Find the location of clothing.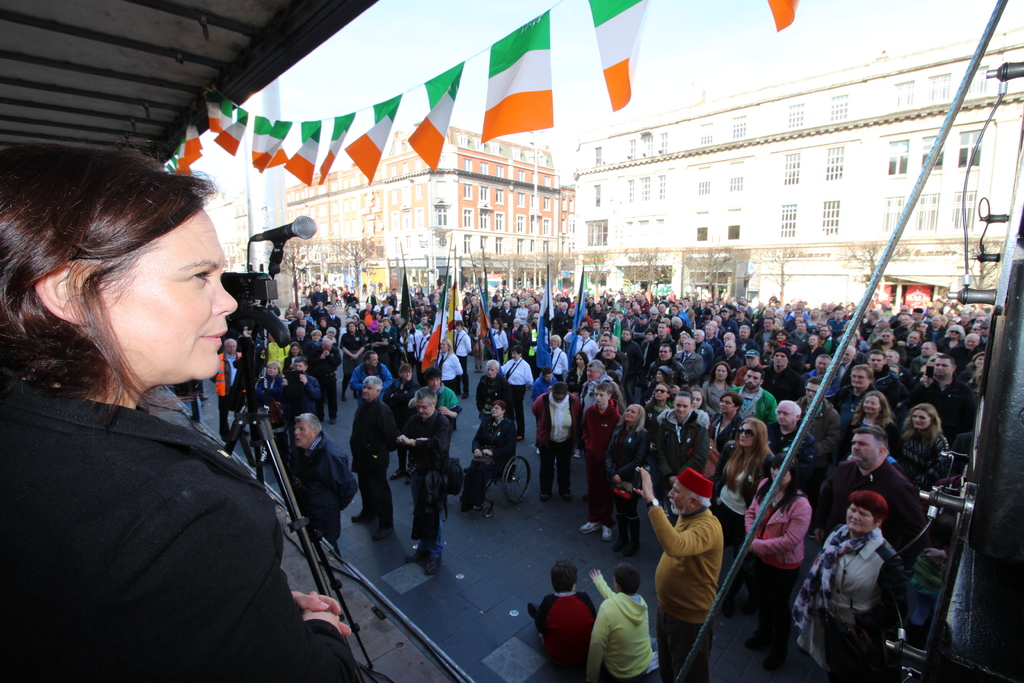
Location: 439/349/469/407.
